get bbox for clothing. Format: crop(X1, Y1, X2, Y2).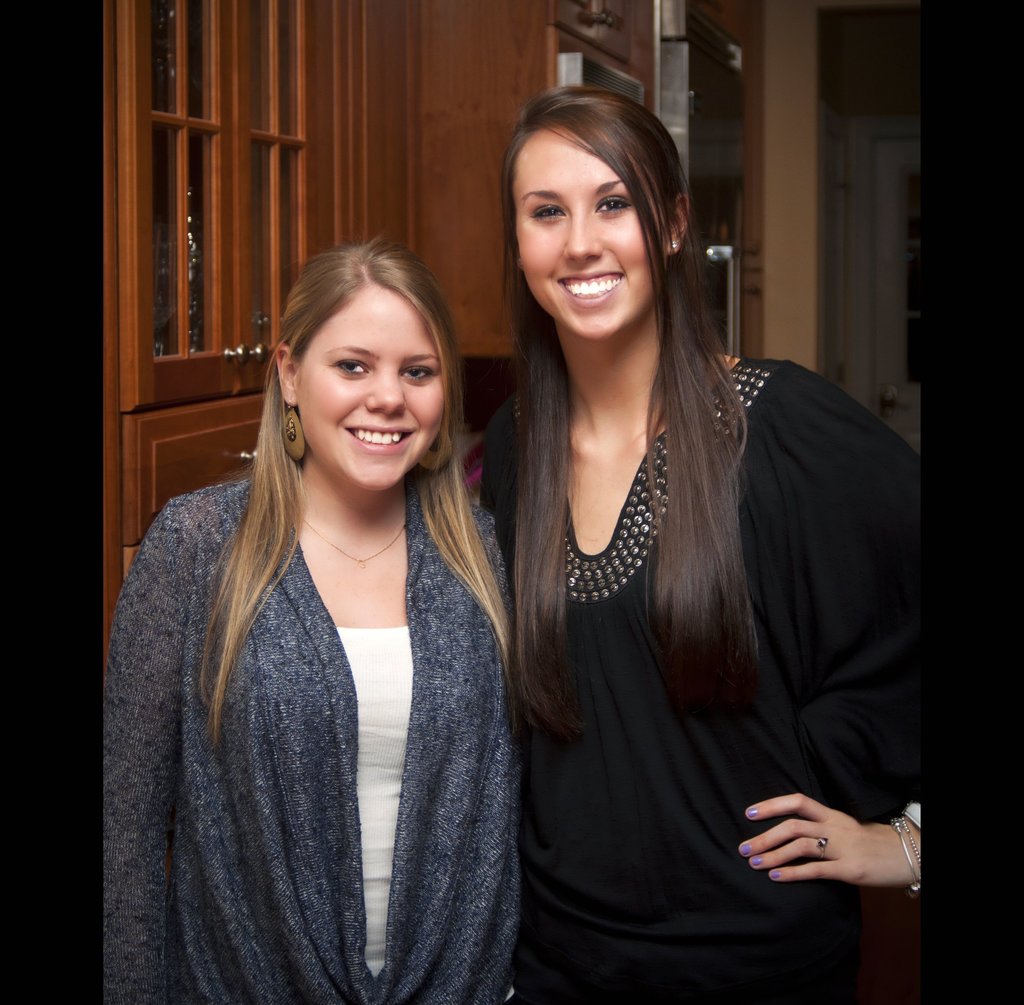
crop(102, 471, 518, 1004).
